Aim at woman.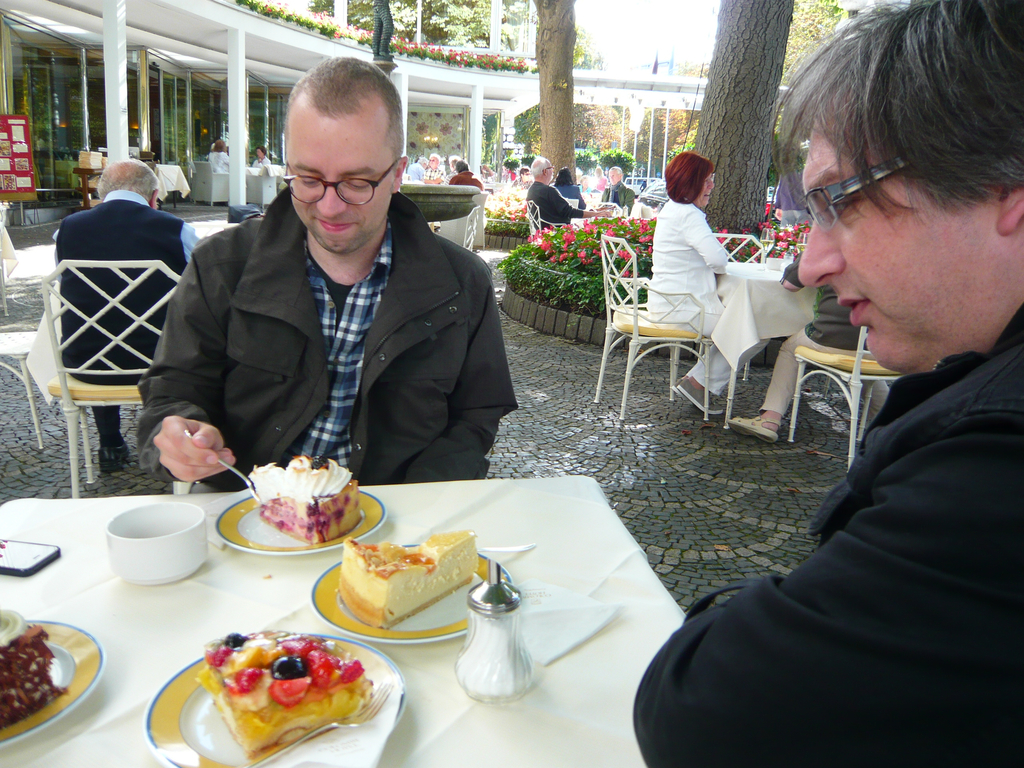
Aimed at [206,140,227,174].
